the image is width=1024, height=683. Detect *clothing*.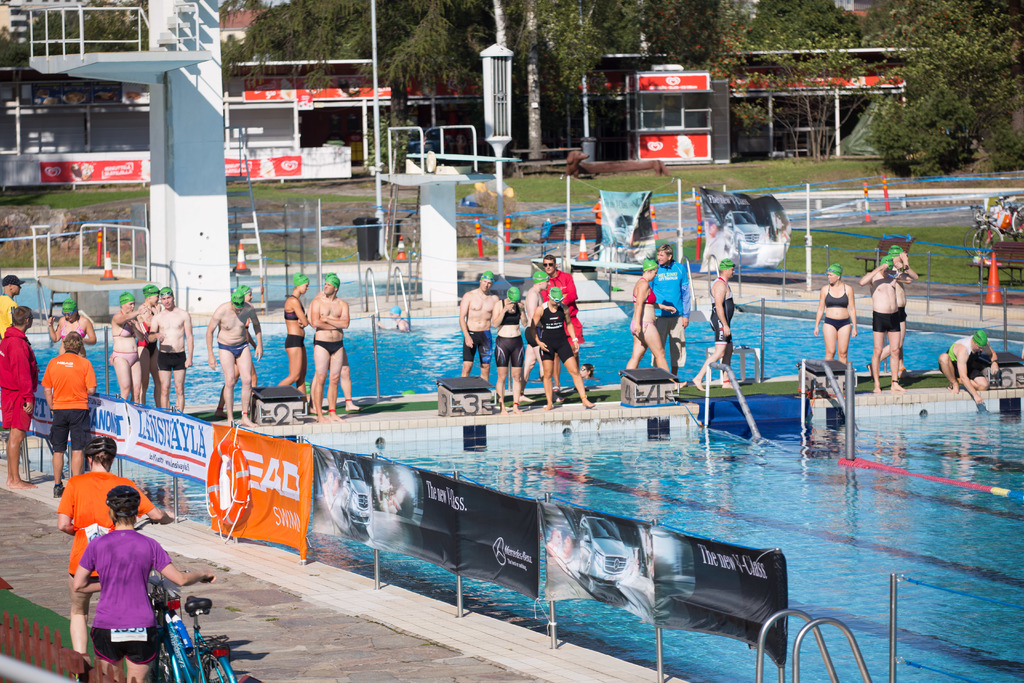
Detection: 897/304/906/325.
